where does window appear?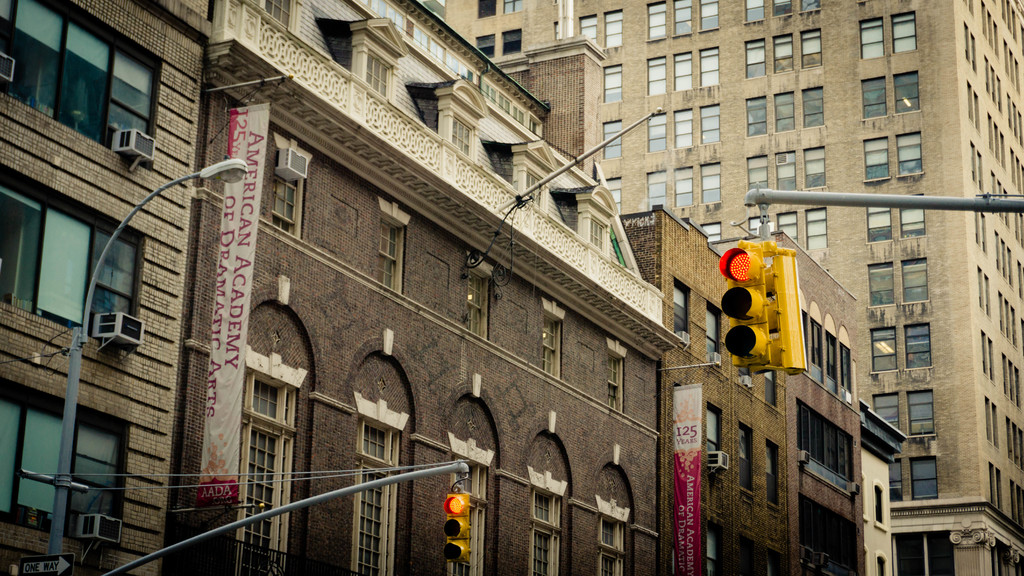
Appears at bbox=(871, 396, 899, 431).
